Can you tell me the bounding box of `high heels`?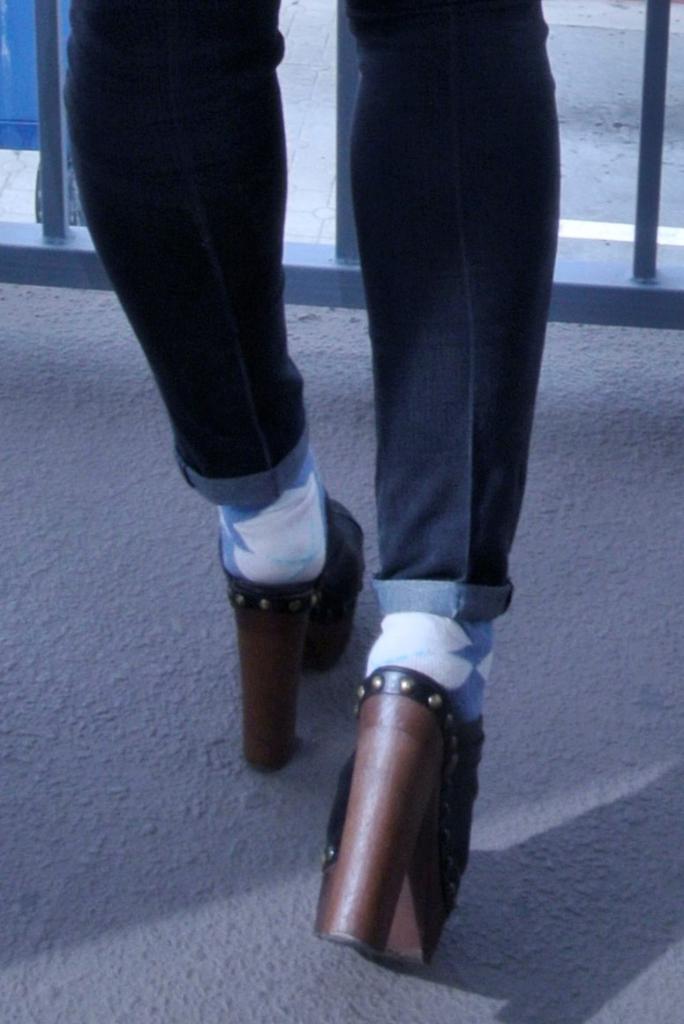
bbox=[218, 490, 365, 771].
